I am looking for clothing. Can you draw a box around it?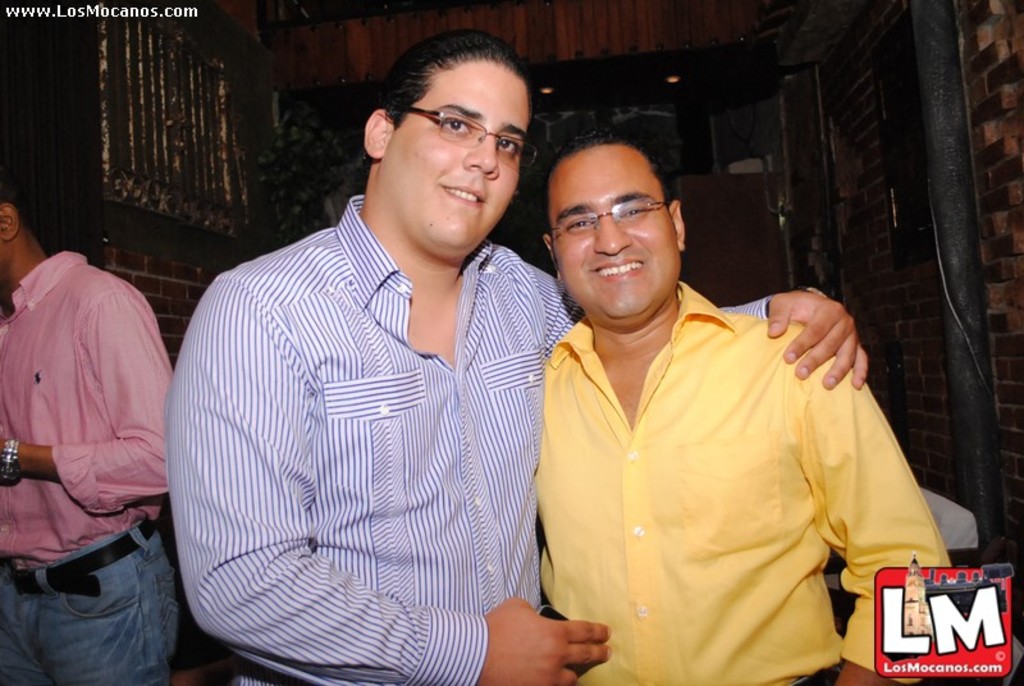
Sure, the bounding box is 532 276 955 678.
